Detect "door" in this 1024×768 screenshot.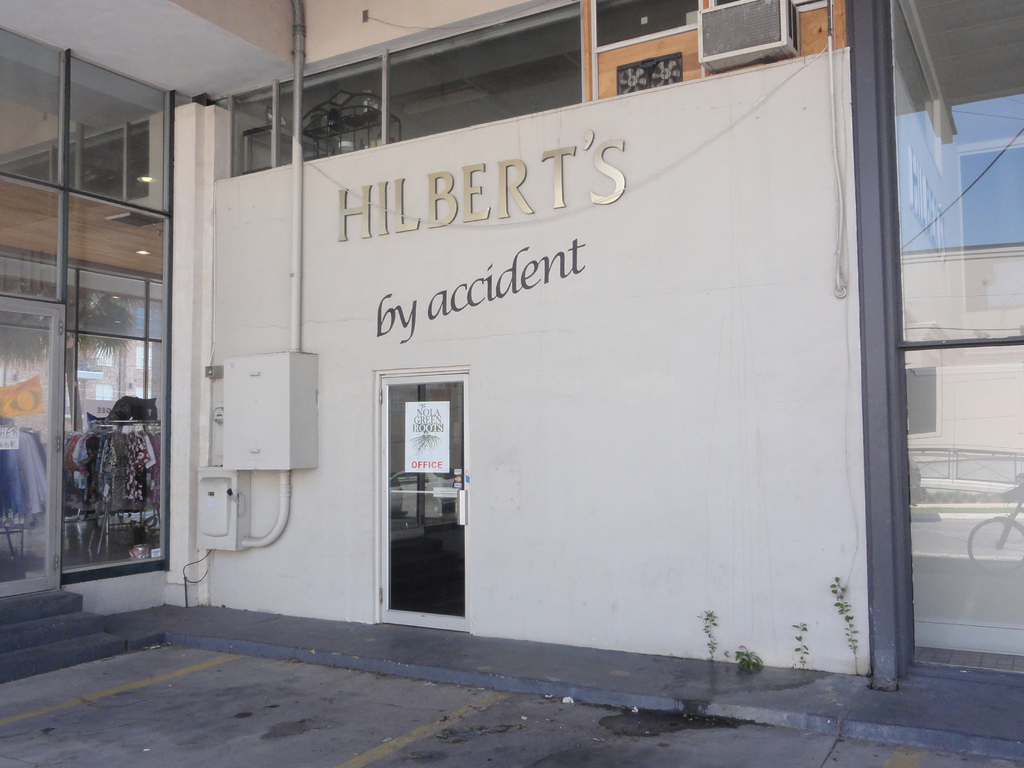
Detection: left=0, top=294, right=66, bottom=599.
